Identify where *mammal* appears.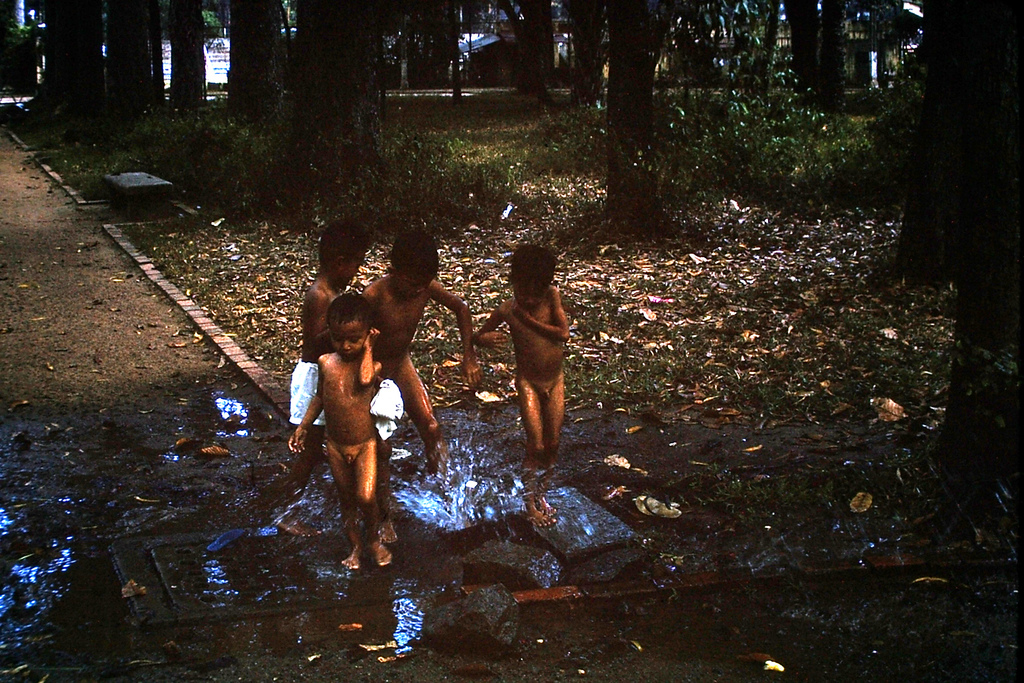
Appears at 273/215/372/536.
